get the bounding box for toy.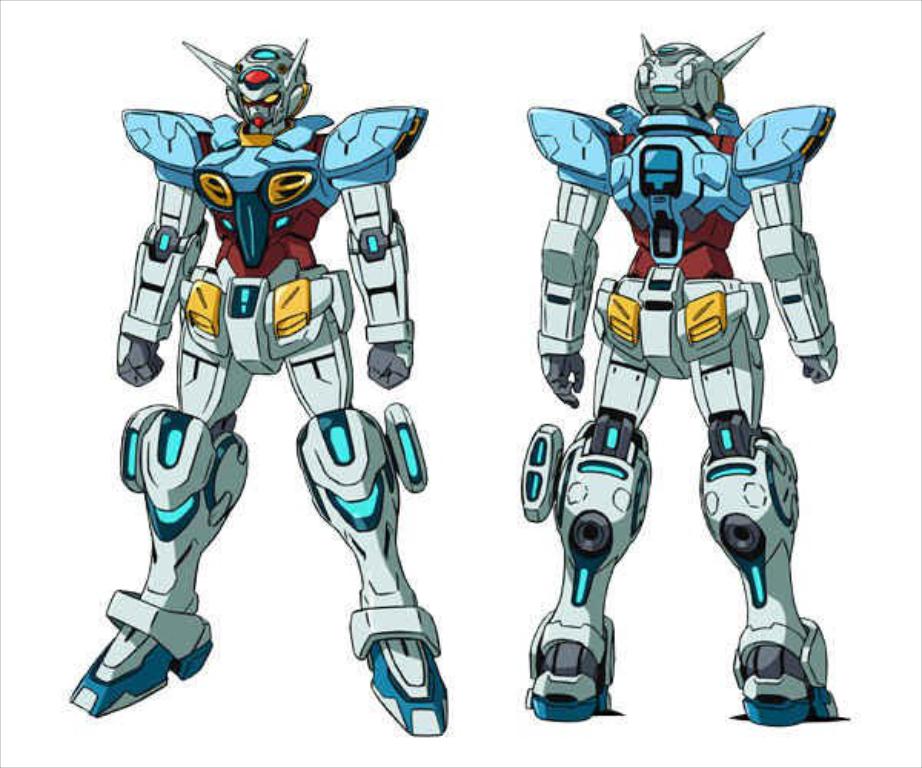
[60, 34, 450, 739].
